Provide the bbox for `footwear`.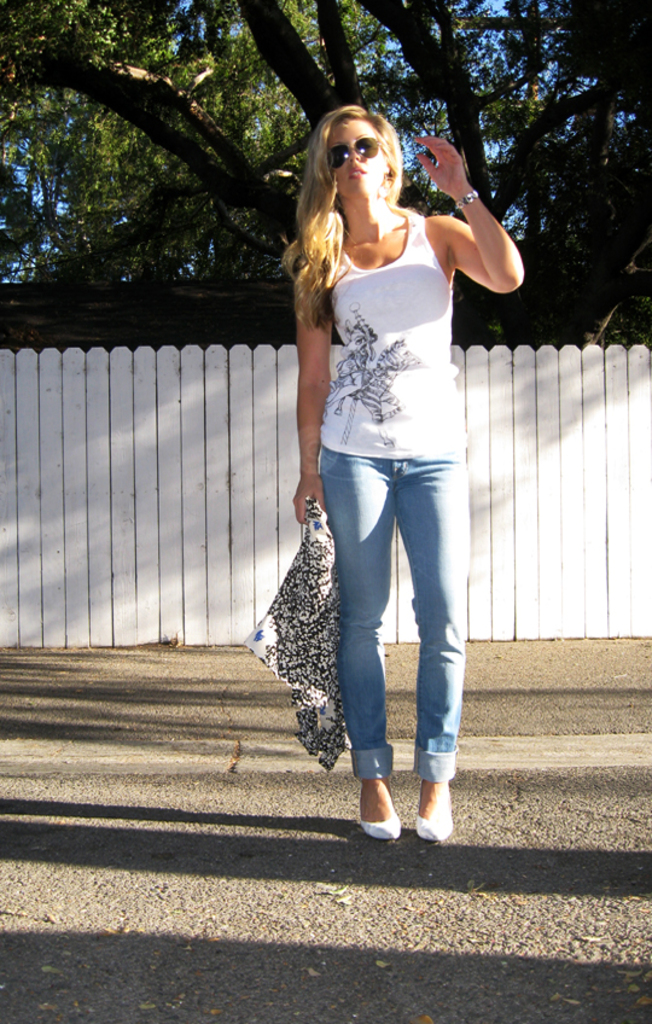
414:810:455:844.
